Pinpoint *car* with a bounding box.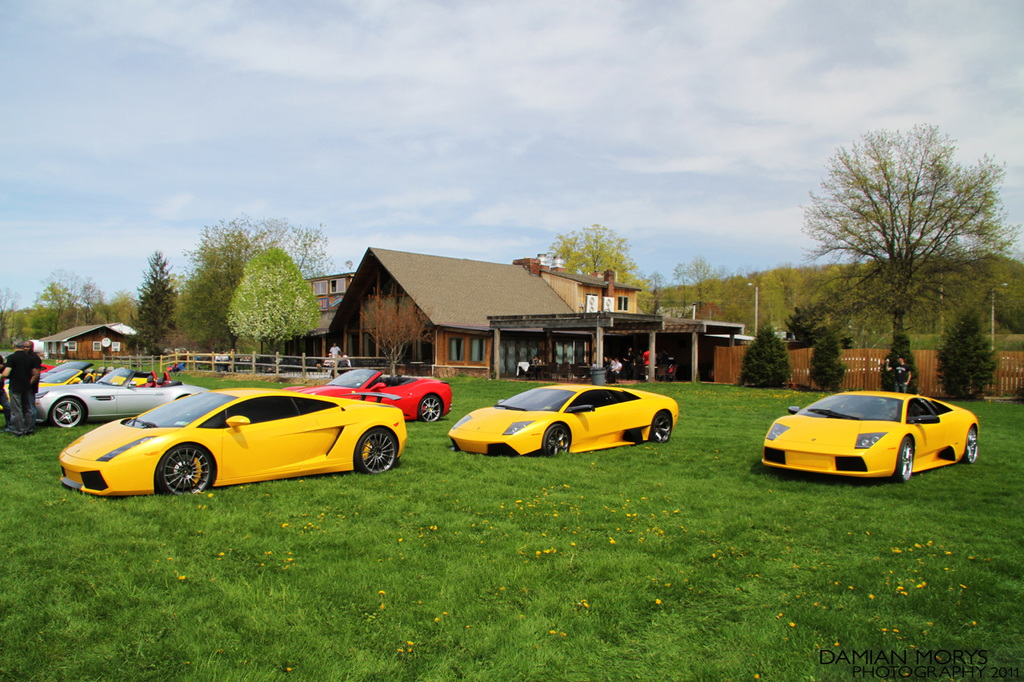
(294, 366, 450, 425).
